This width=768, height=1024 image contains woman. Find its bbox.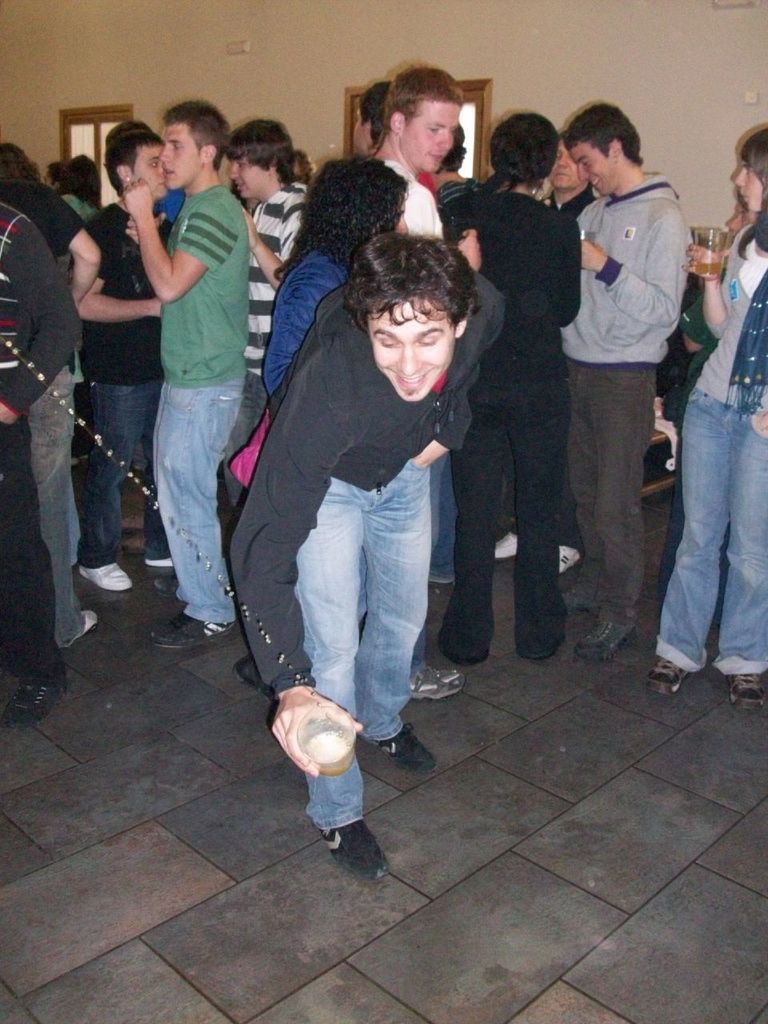
<box>652,130,767,705</box>.
